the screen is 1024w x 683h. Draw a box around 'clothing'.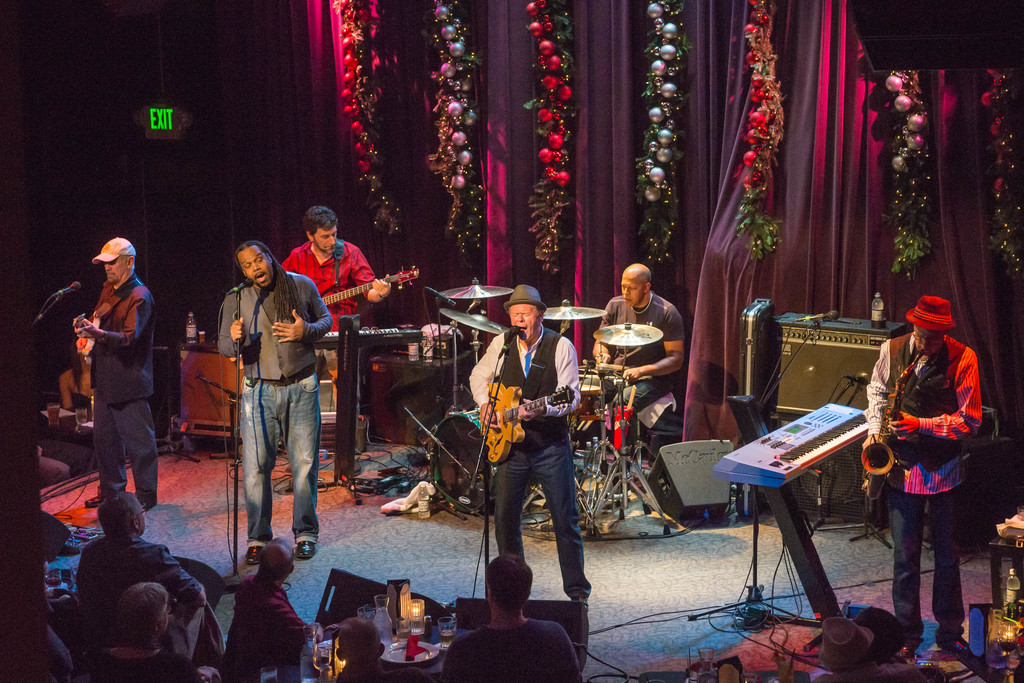
pyautogui.locateOnScreen(271, 236, 382, 332).
